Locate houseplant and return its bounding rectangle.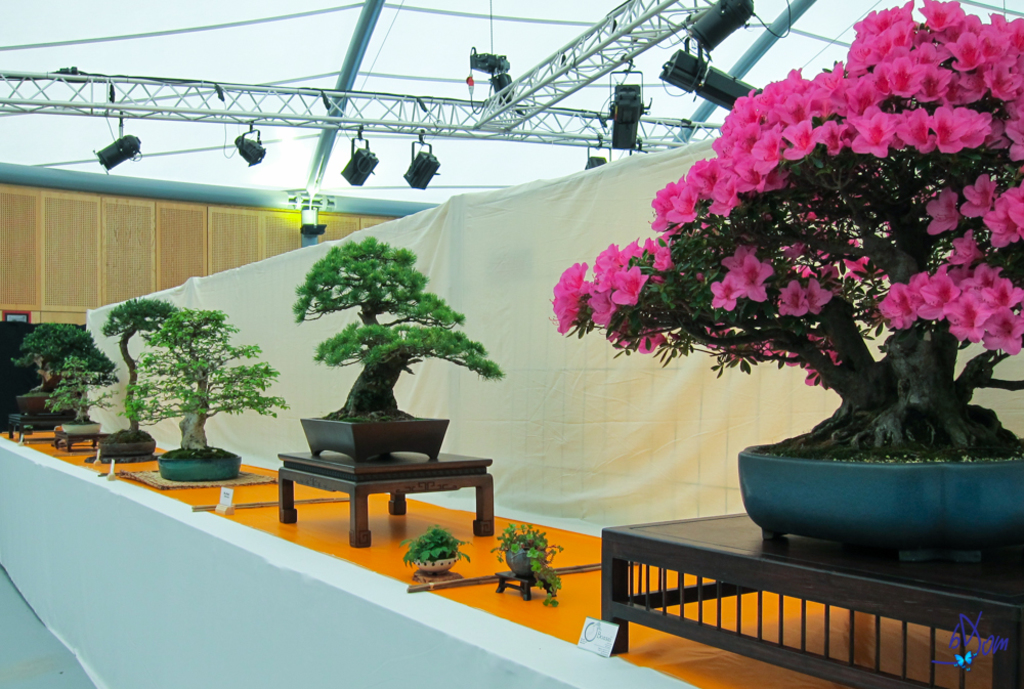
{"left": 492, "top": 520, "right": 567, "bottom": 601}.
